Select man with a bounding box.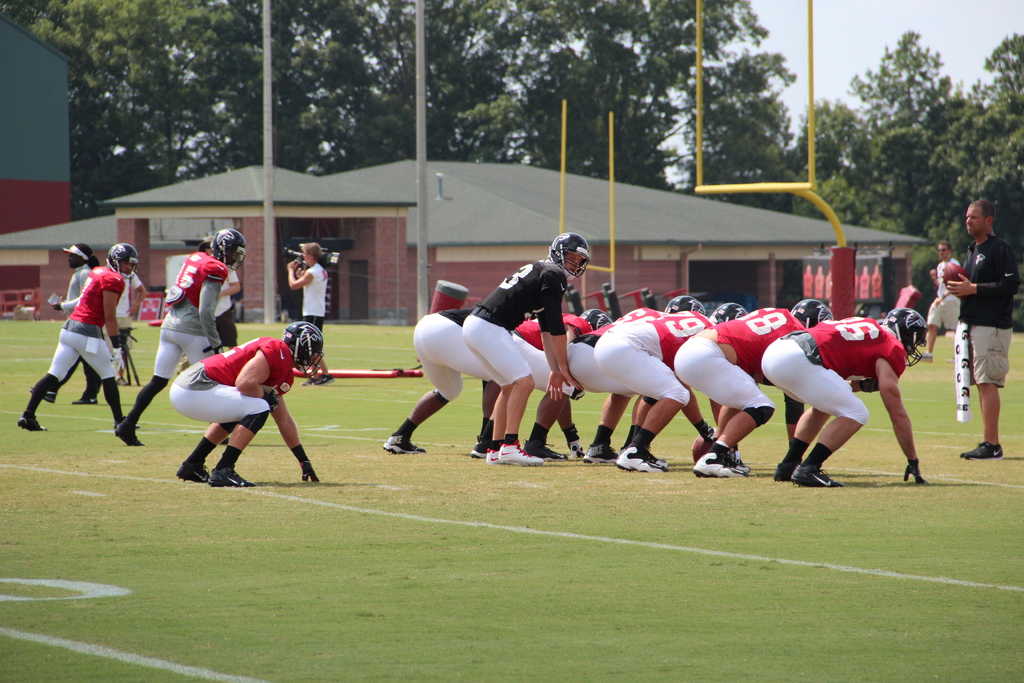
{"left": 19, "top": 242, "right": 143, "bottom": 429}.
